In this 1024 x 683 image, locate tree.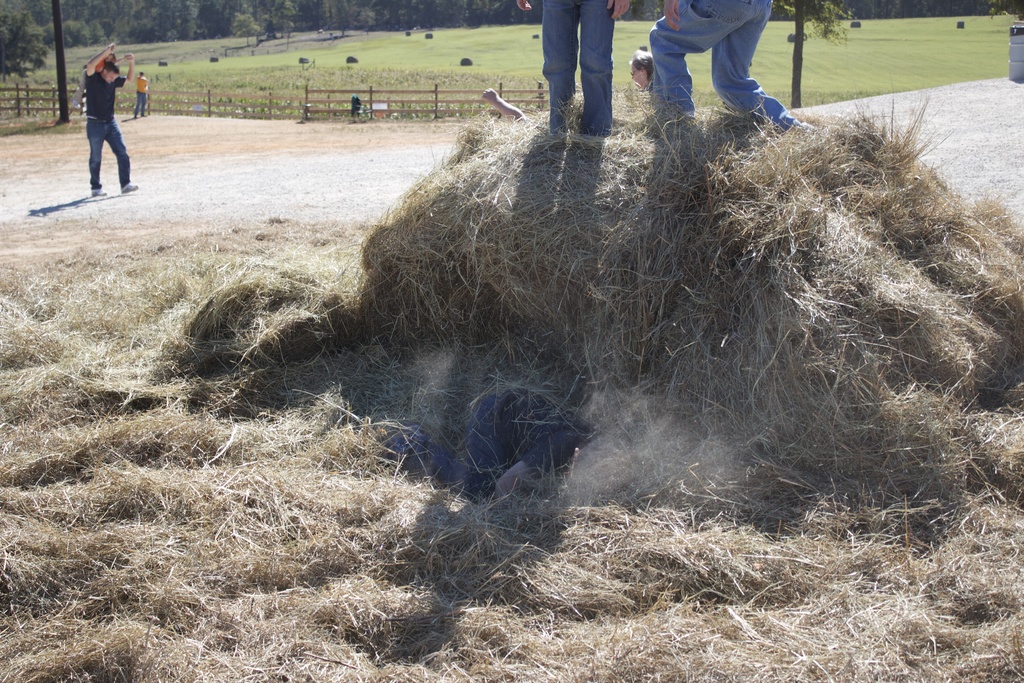
Bounding box: 772, 0, 836, 99.
